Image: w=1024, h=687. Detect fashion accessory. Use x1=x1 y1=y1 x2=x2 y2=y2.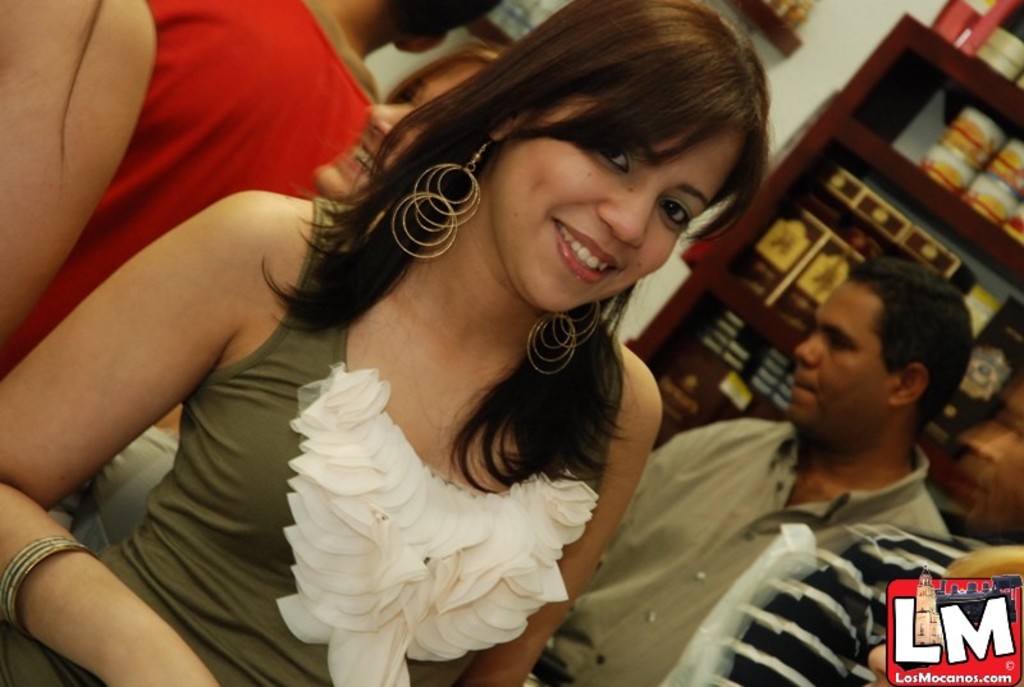
x1=394 y1=139 x2=488 y2=261.
